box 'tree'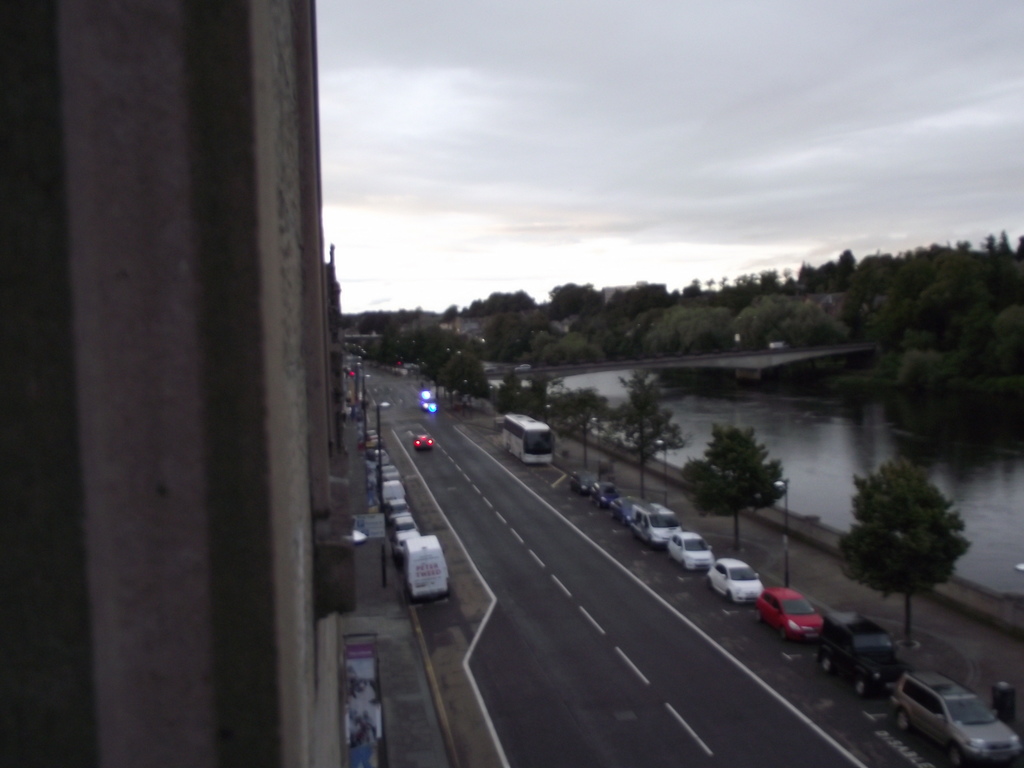
[678,414,790,547]
